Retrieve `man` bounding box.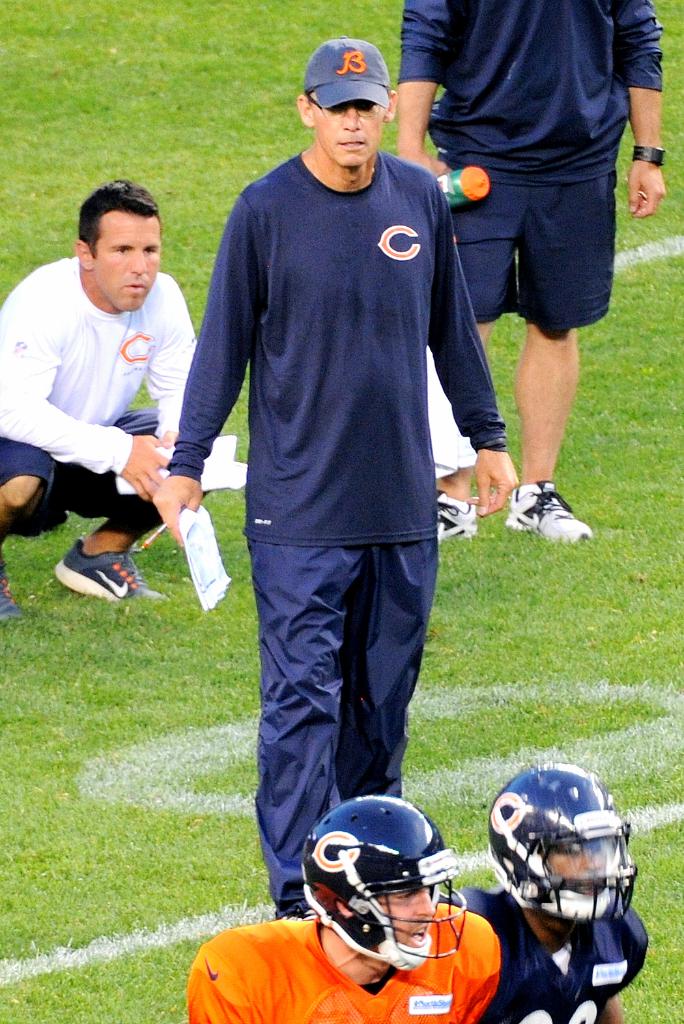
Bounding box: (x1=0, y1=174, x2=220, y2=617).
